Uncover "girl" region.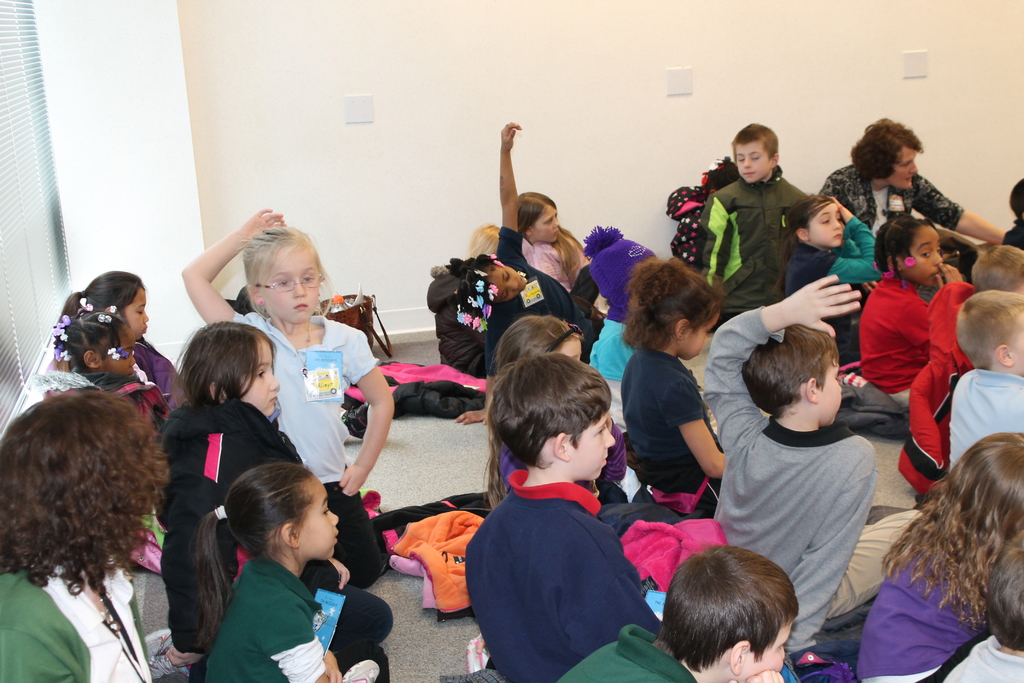
Uncovered: 60/268/180/409.
